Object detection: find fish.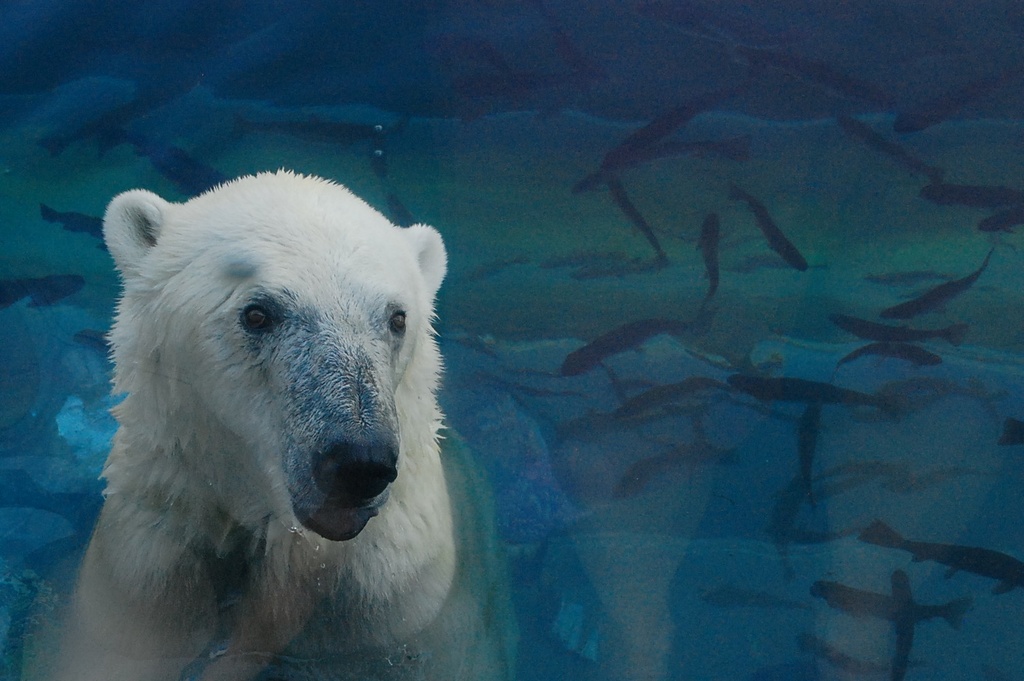
l=0, t=270, r=89, b=312.
